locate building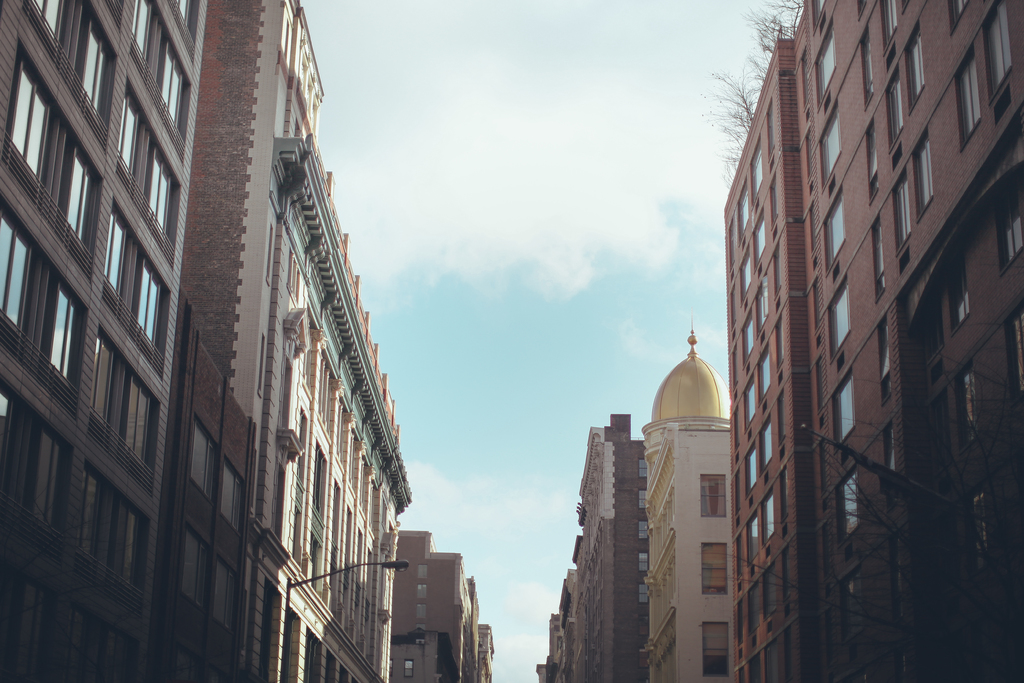
x1=528, y1=407, x2=655, y2=682
